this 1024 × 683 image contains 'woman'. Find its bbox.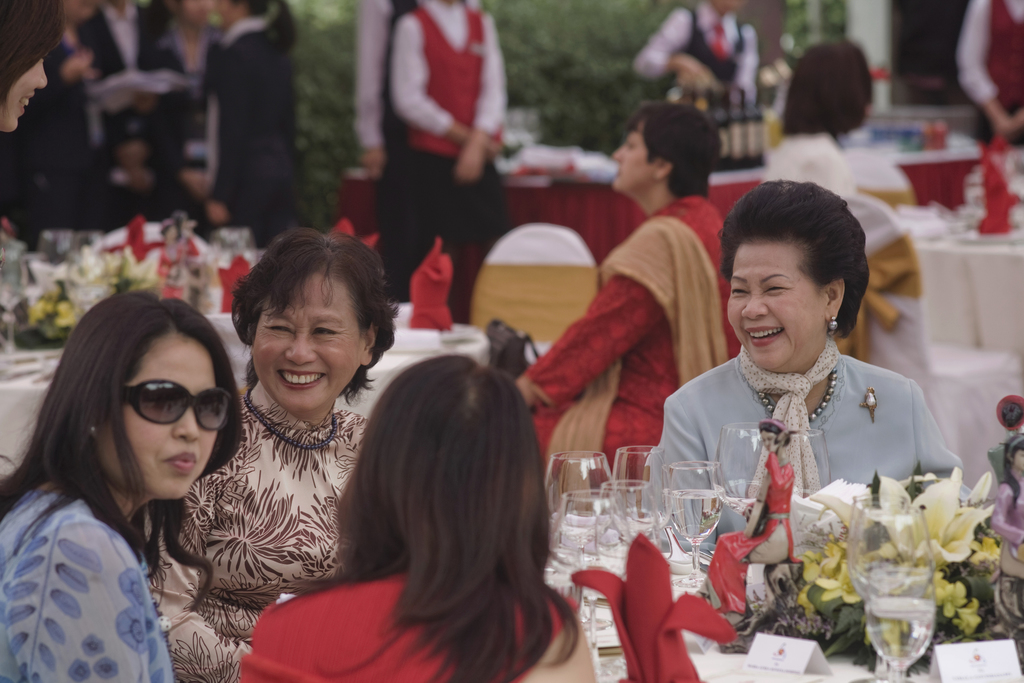
box=[138, 233, 387, 682].
